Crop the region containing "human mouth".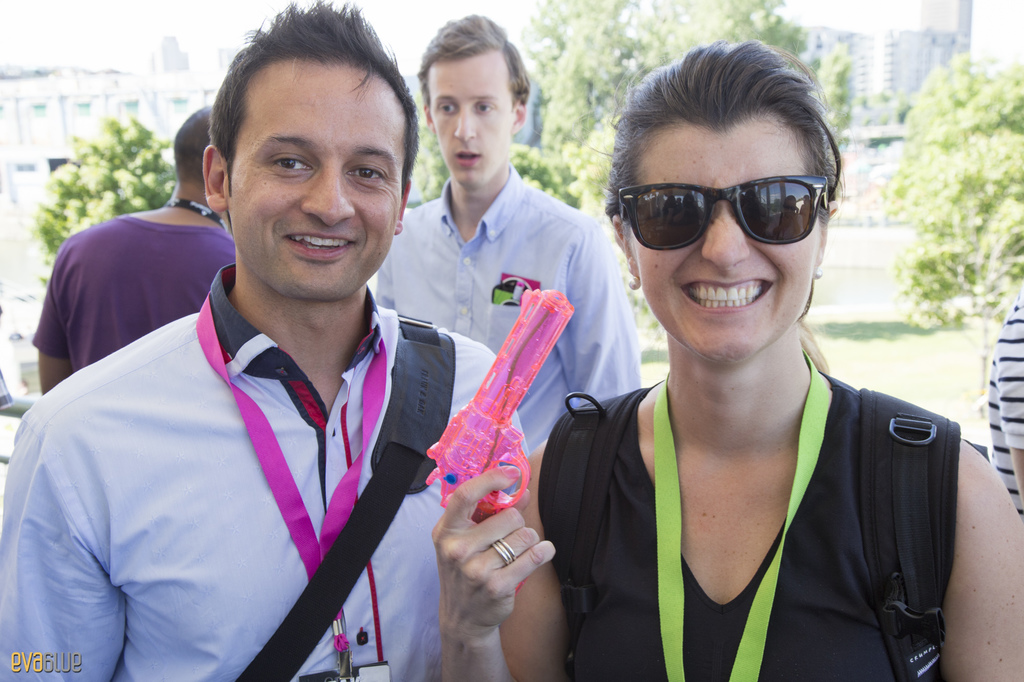
Crop region: (x1=453, y1=150, x2=487, y2=171).
